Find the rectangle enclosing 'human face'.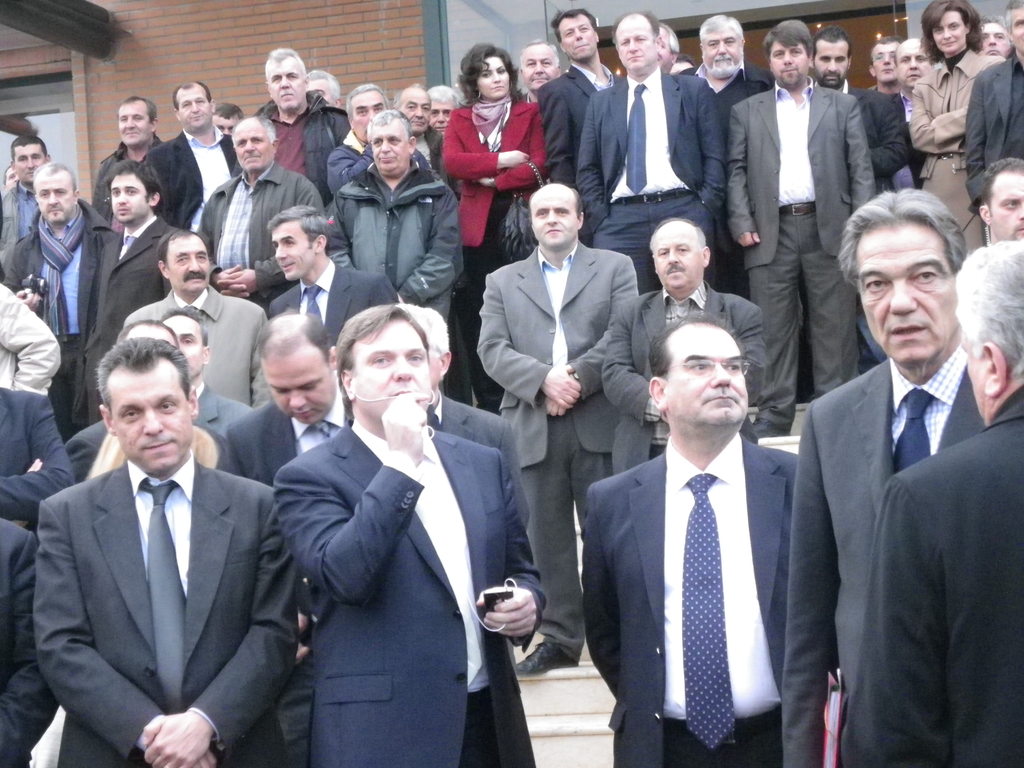
(529, 188, 578, 249).
